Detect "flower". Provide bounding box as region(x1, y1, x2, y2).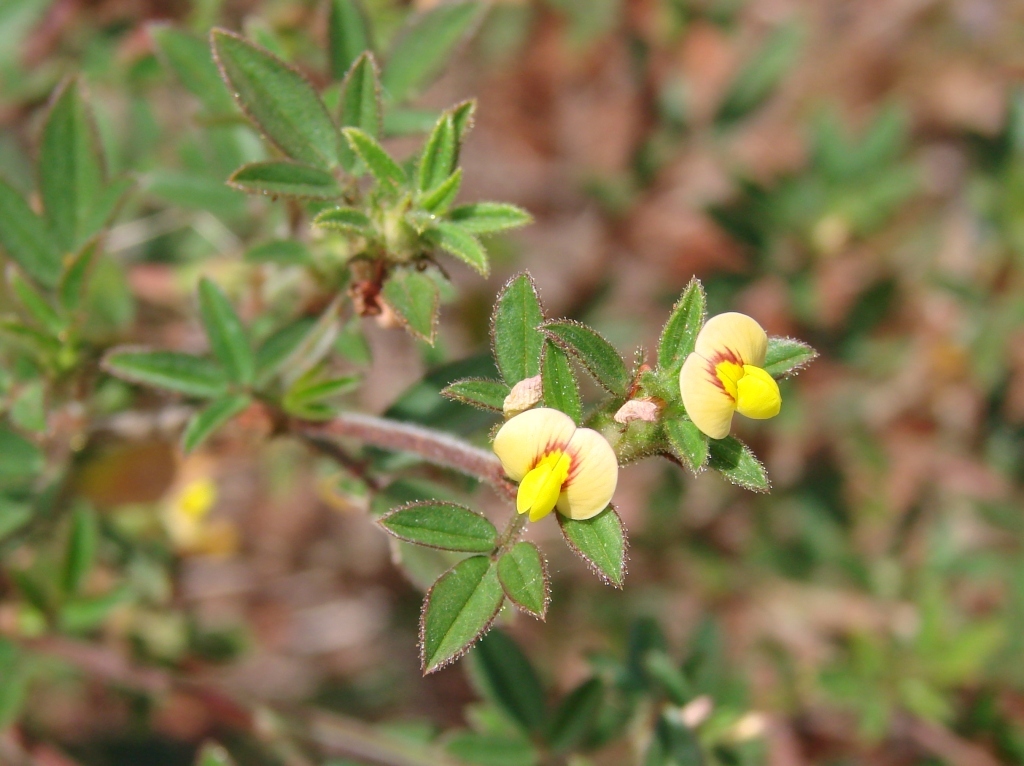
region(665, 298, 794, 451).
